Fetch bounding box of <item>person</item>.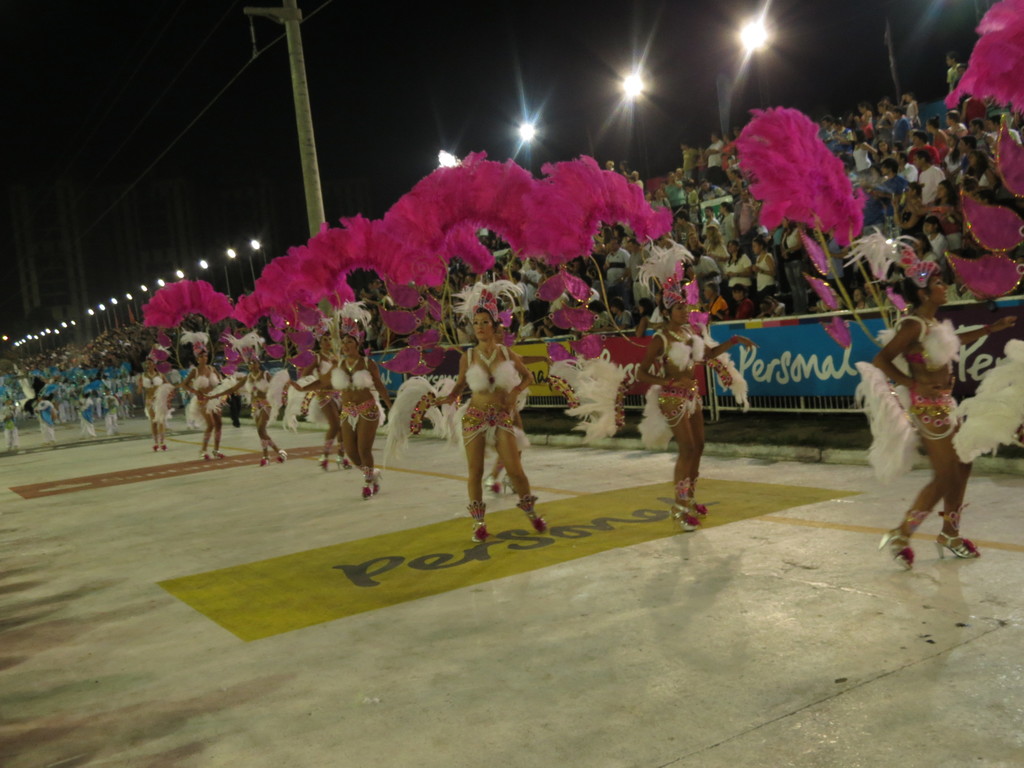
Bbox: (864, 249, 1016, 568).
